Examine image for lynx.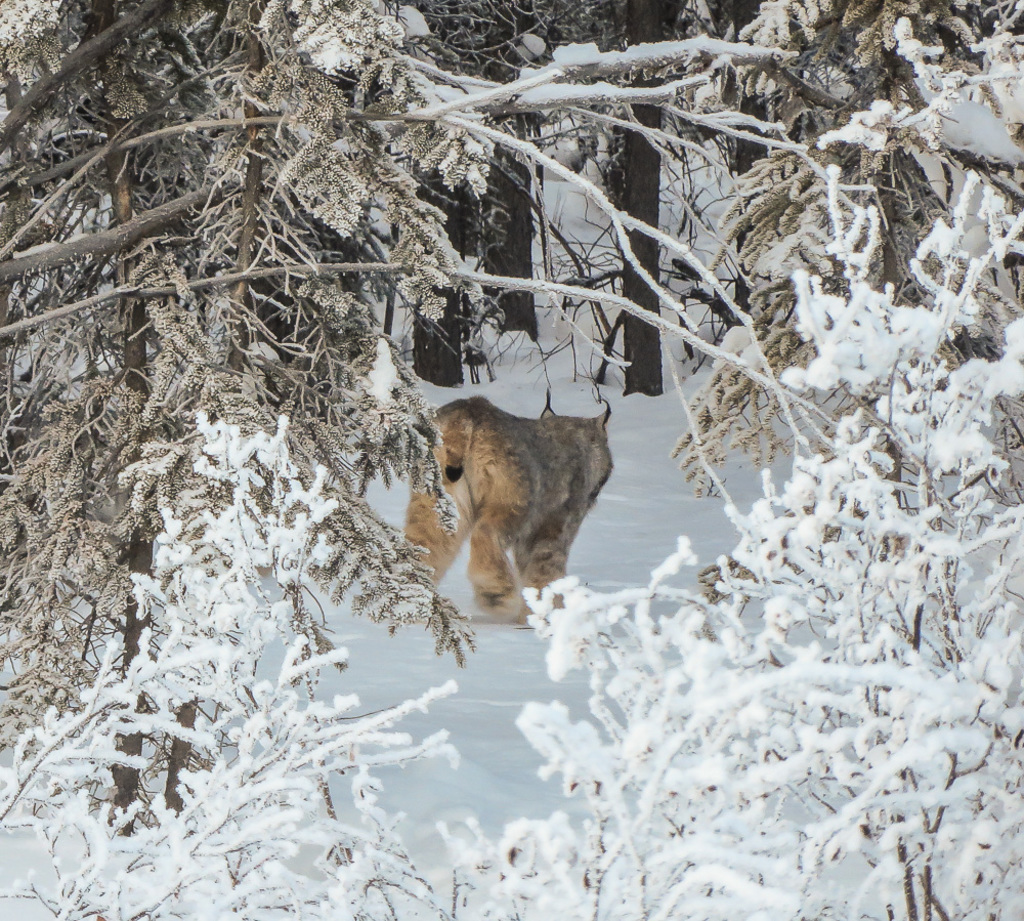
Examination result: {"x1": 396, "y1": 386, "x2": 617, "y2": 627}.
